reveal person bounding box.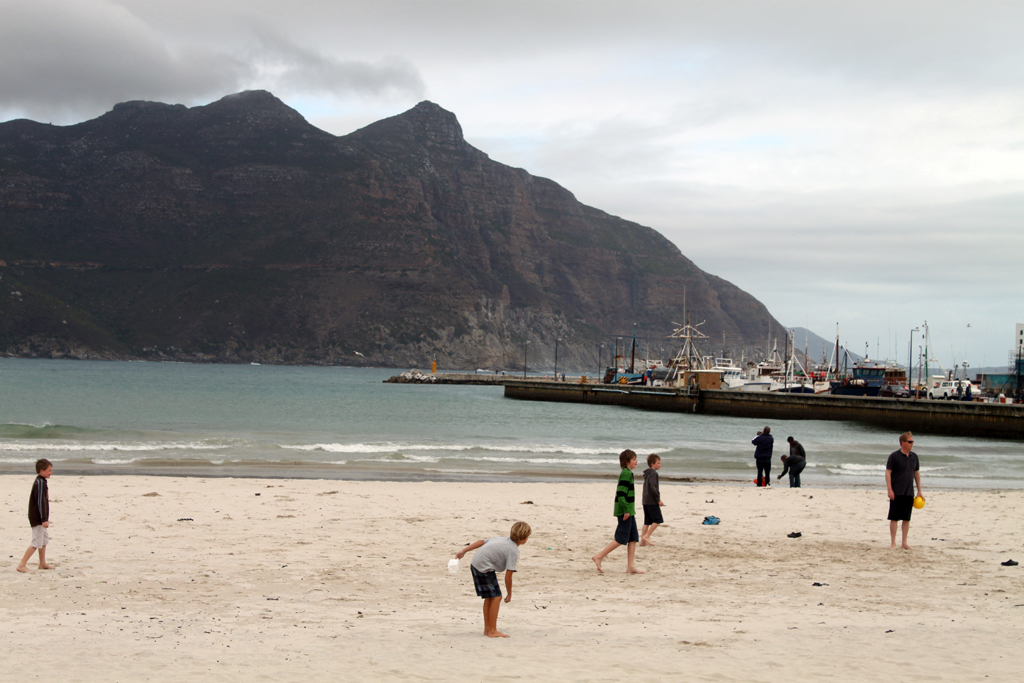
Revealed: Rect(455, 522, 532, 636).
